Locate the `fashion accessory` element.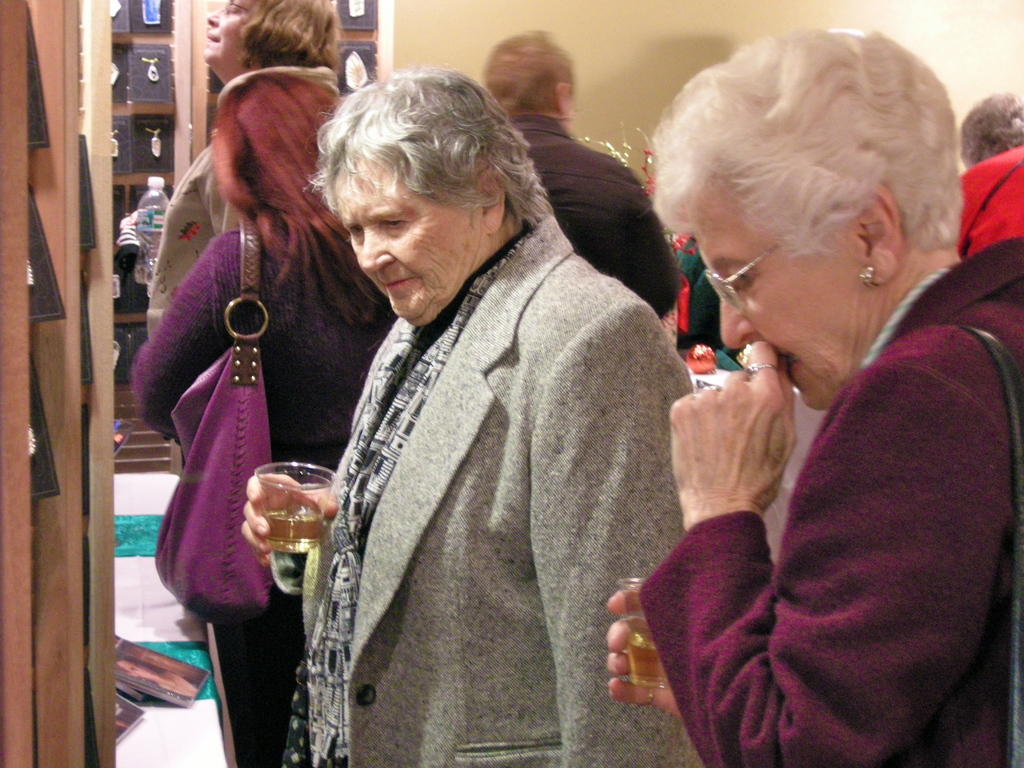
Element bbox: box(308, 233, 533, 767).
